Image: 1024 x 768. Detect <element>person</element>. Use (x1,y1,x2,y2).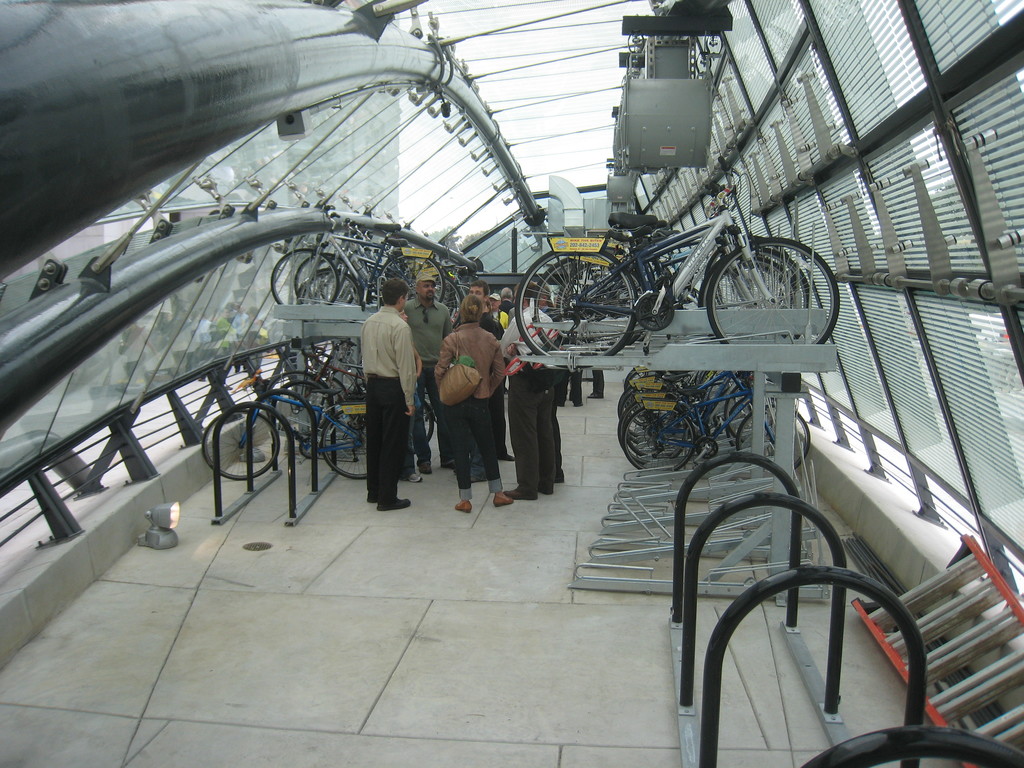
(500,276,561,499).
